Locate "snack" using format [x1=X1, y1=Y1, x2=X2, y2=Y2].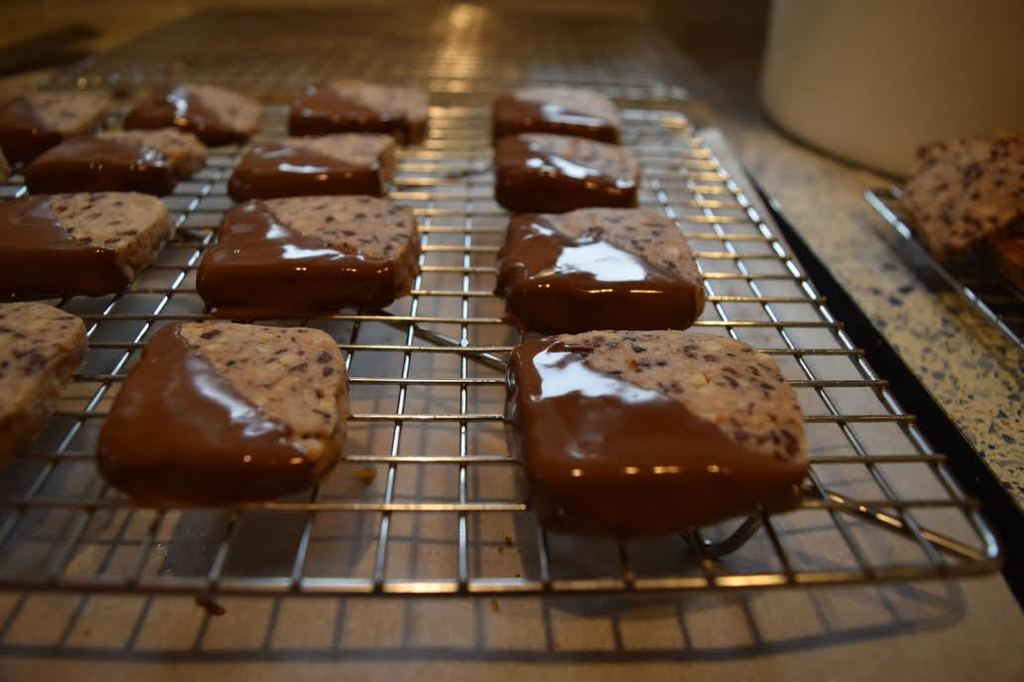
[x1=899, y1=132, x2=1023, y2=322].
